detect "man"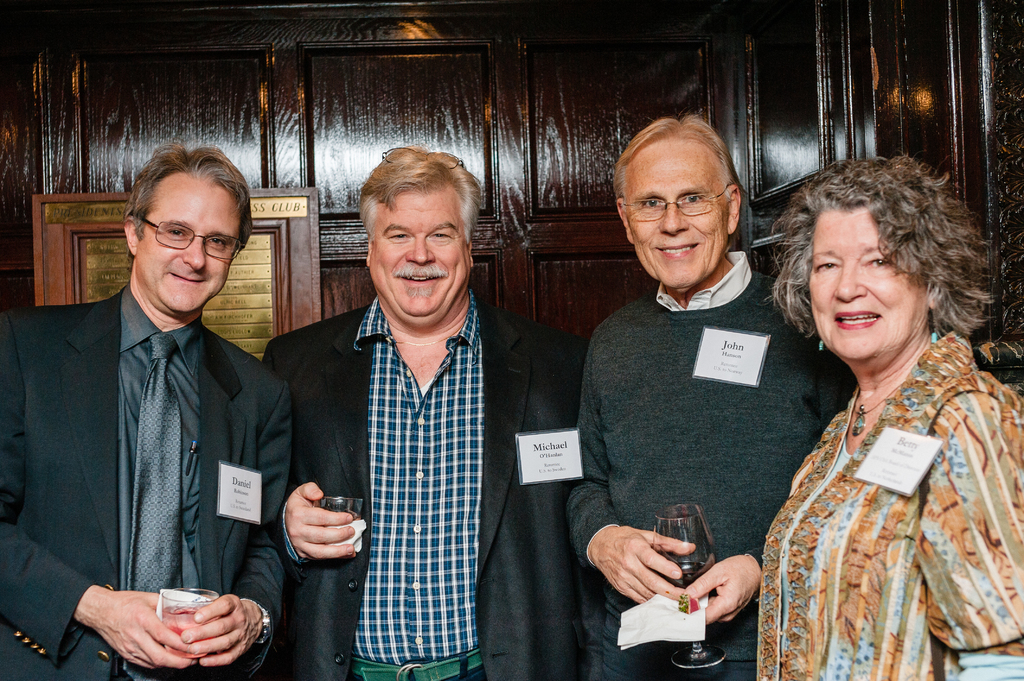
Rect(14, 146, 298, 671)
